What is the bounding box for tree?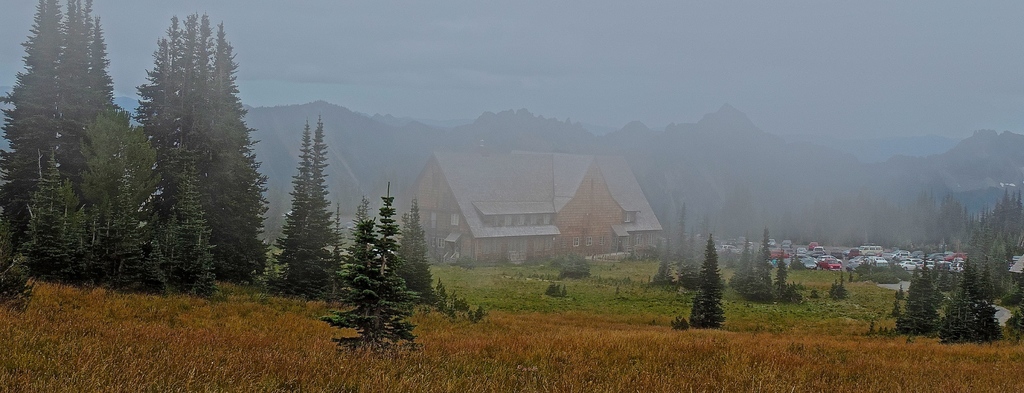
bbox(47, 0, 116, 233).
